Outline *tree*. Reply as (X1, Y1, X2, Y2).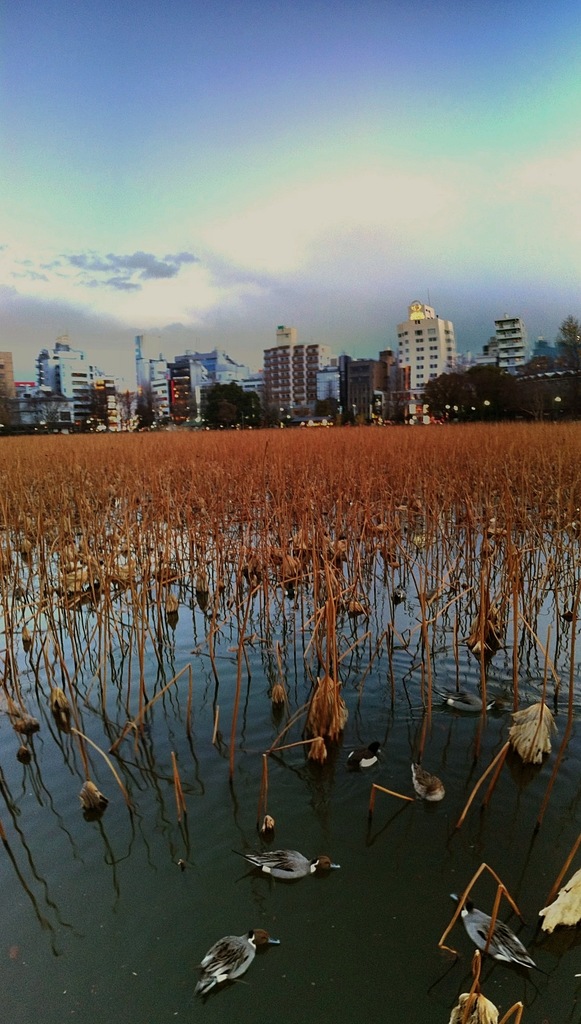
(204, 383, 255, 434).
